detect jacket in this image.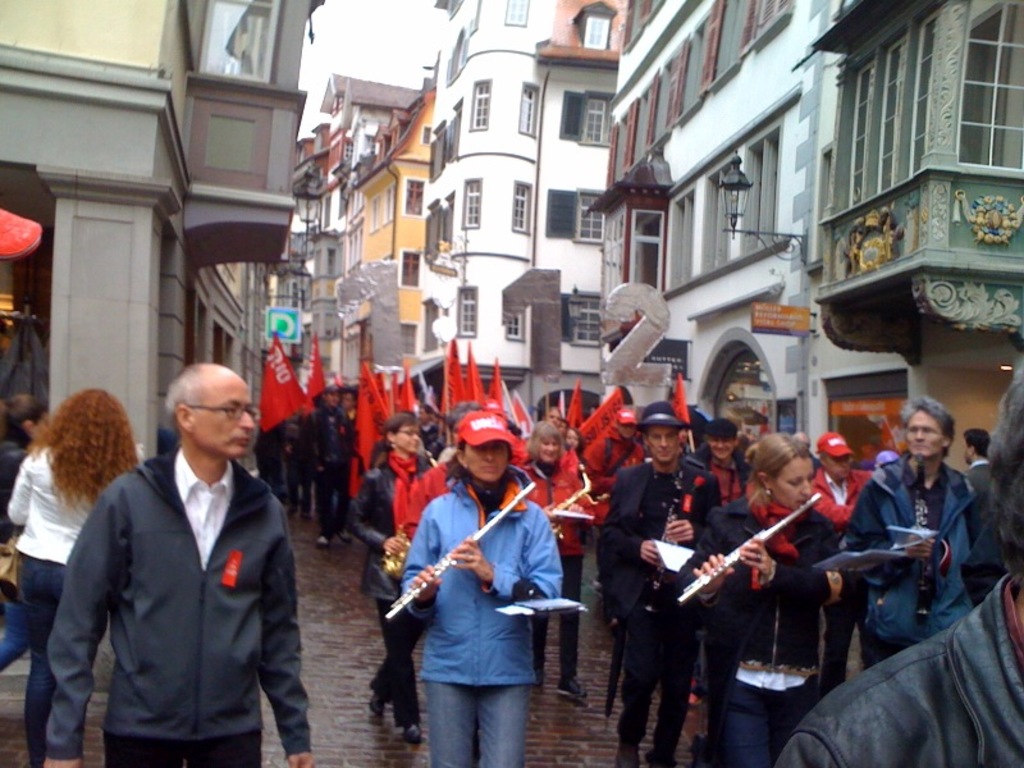
Detection: 24,456,315,753.
